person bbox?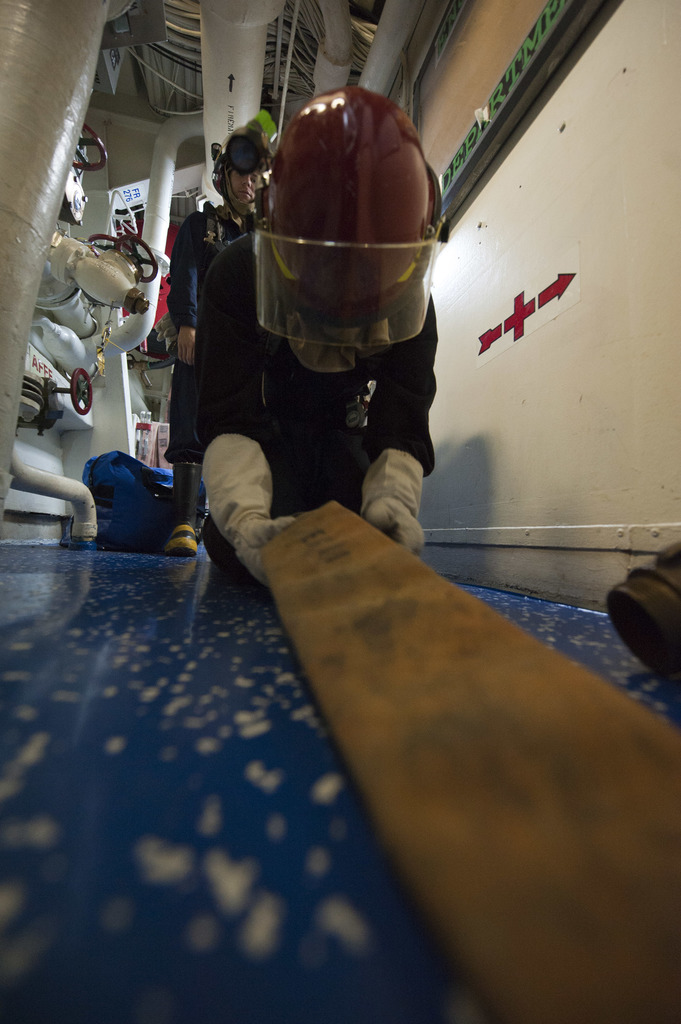
Rect(186, 70, 463, 575)
